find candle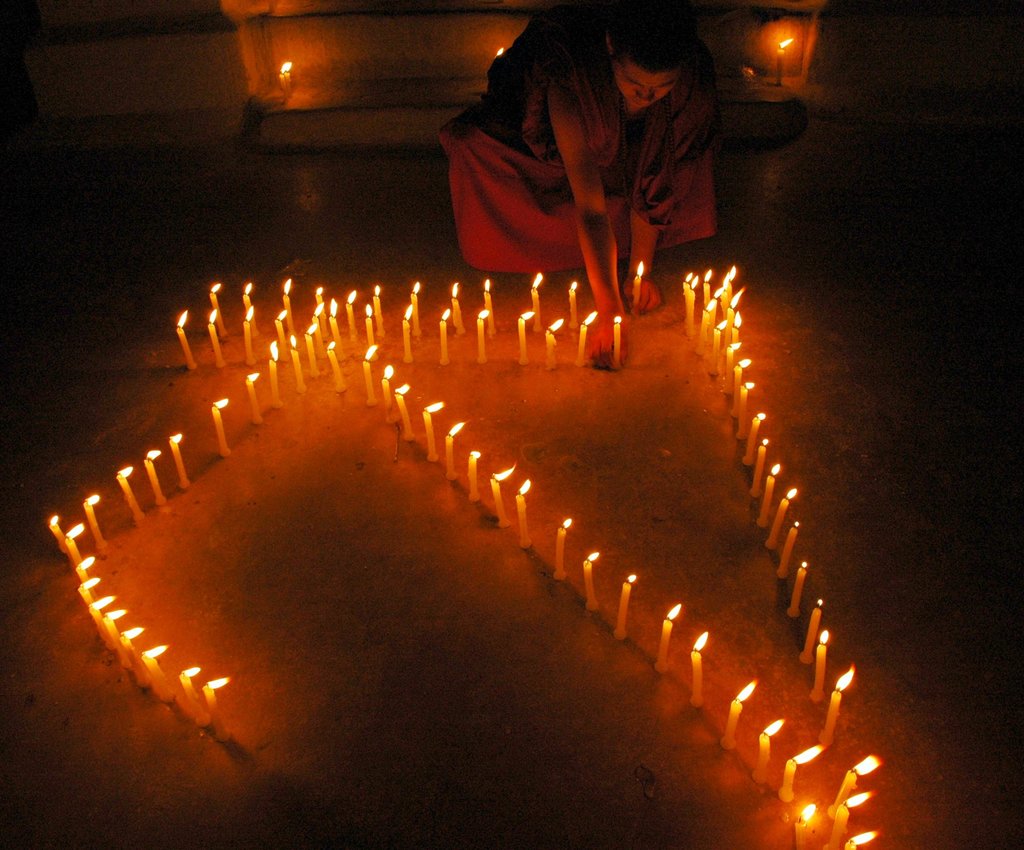
618,572,636,641
